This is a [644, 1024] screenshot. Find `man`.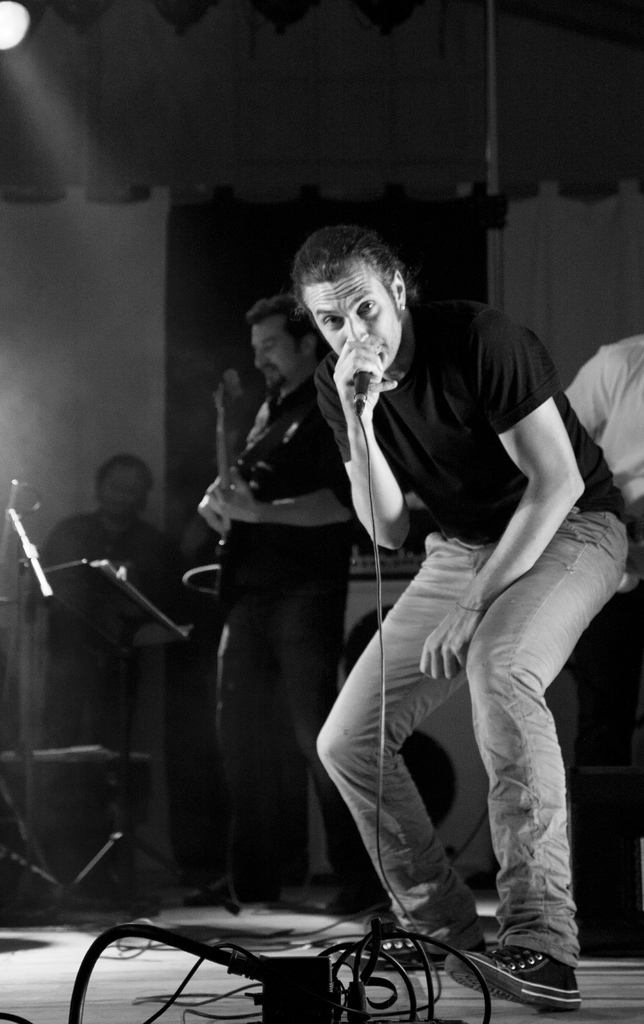
Bounding box: bbox(561, 333, 643, 764).
